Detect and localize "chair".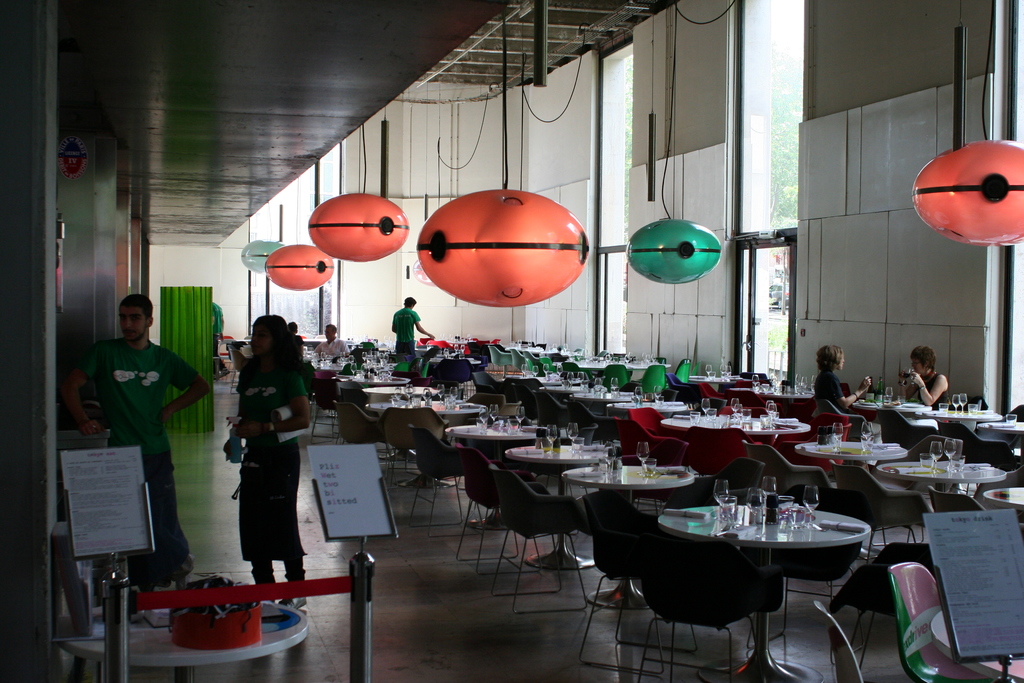
Localized at (left=627, top=532, right=781, bottom=682).
